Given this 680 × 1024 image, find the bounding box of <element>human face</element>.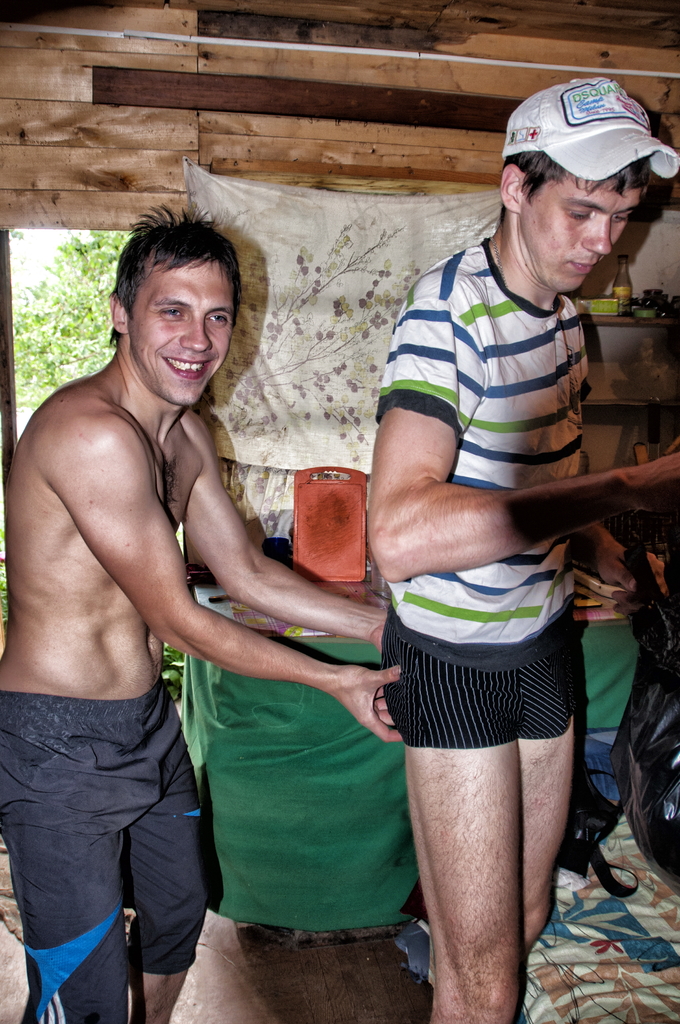
{"x1": 523, "y1": 174, "x2": 636, "y2": 291}.
